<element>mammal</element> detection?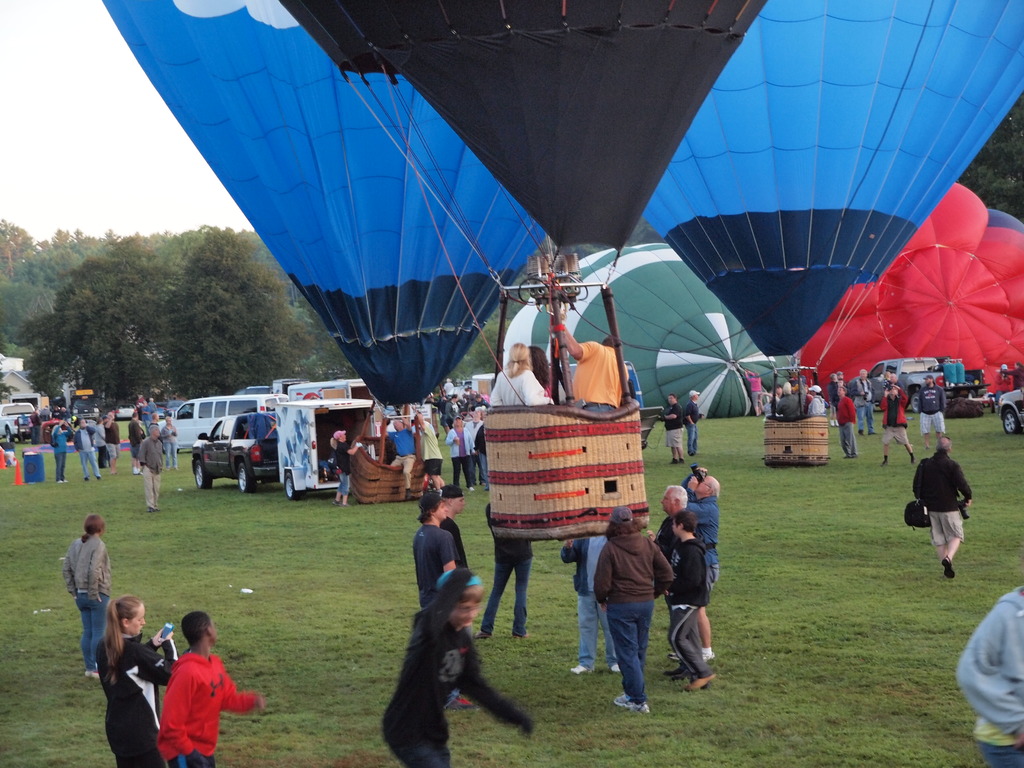
BBox(670, 507, 718, 691)
